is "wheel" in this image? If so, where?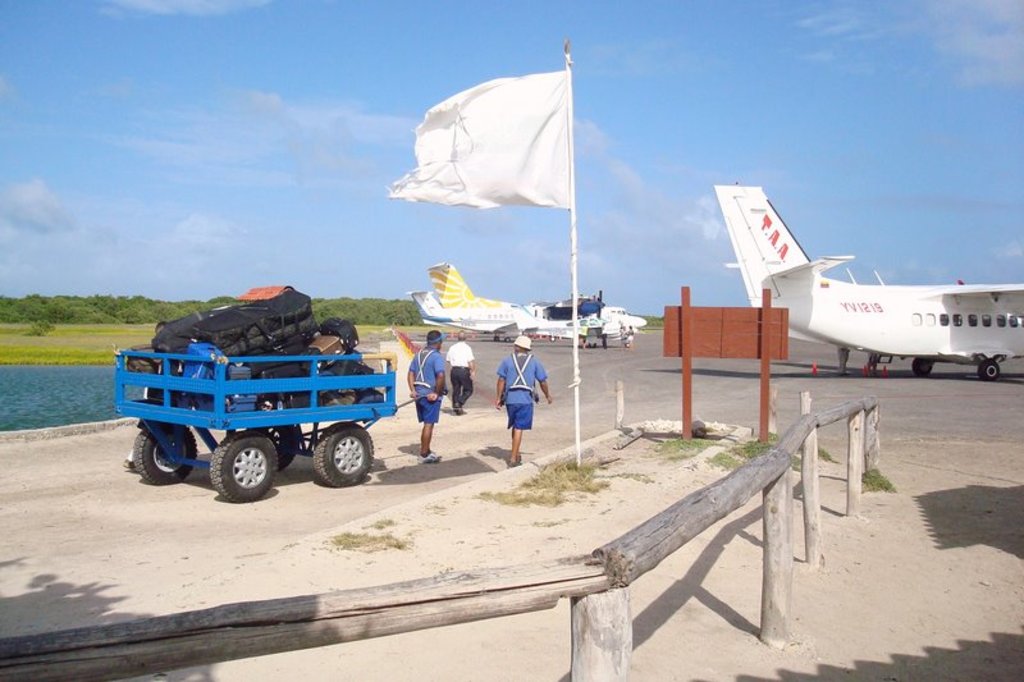
Yes, at Rect(265, 427, 300, 468).
